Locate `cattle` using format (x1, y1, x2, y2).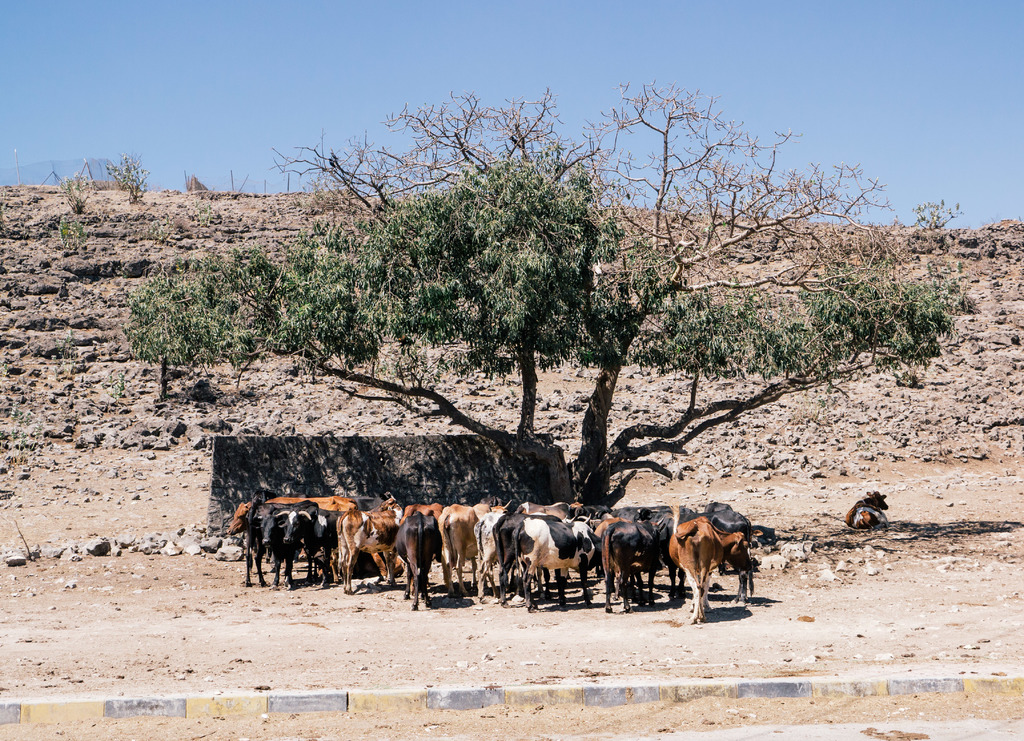
(510, 519, 602, 612).
